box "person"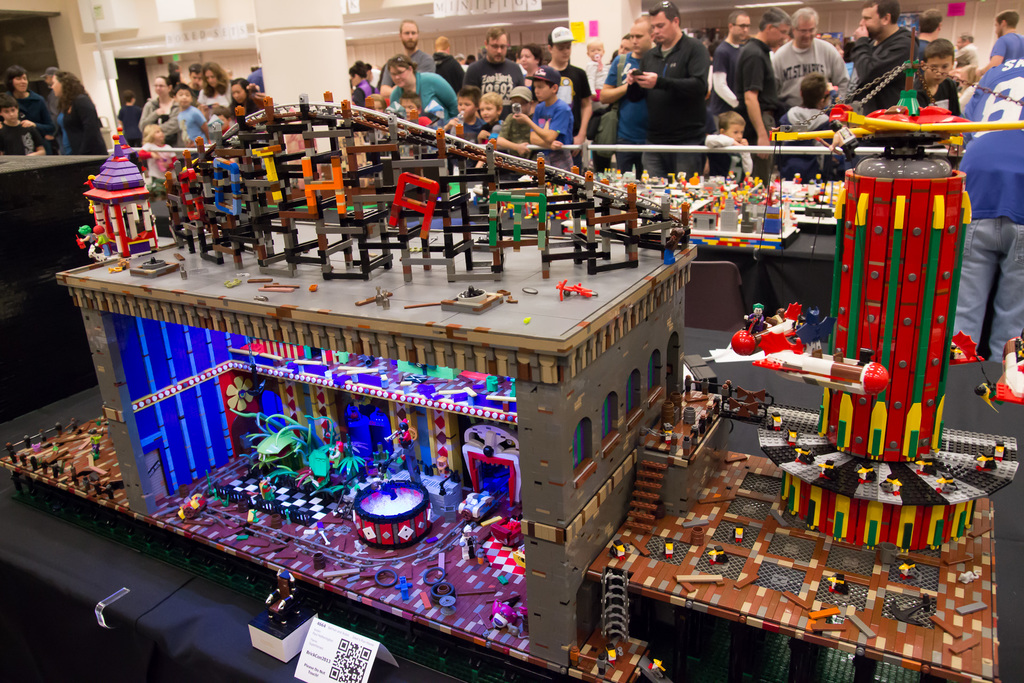
[50, 72, 107, 154]
